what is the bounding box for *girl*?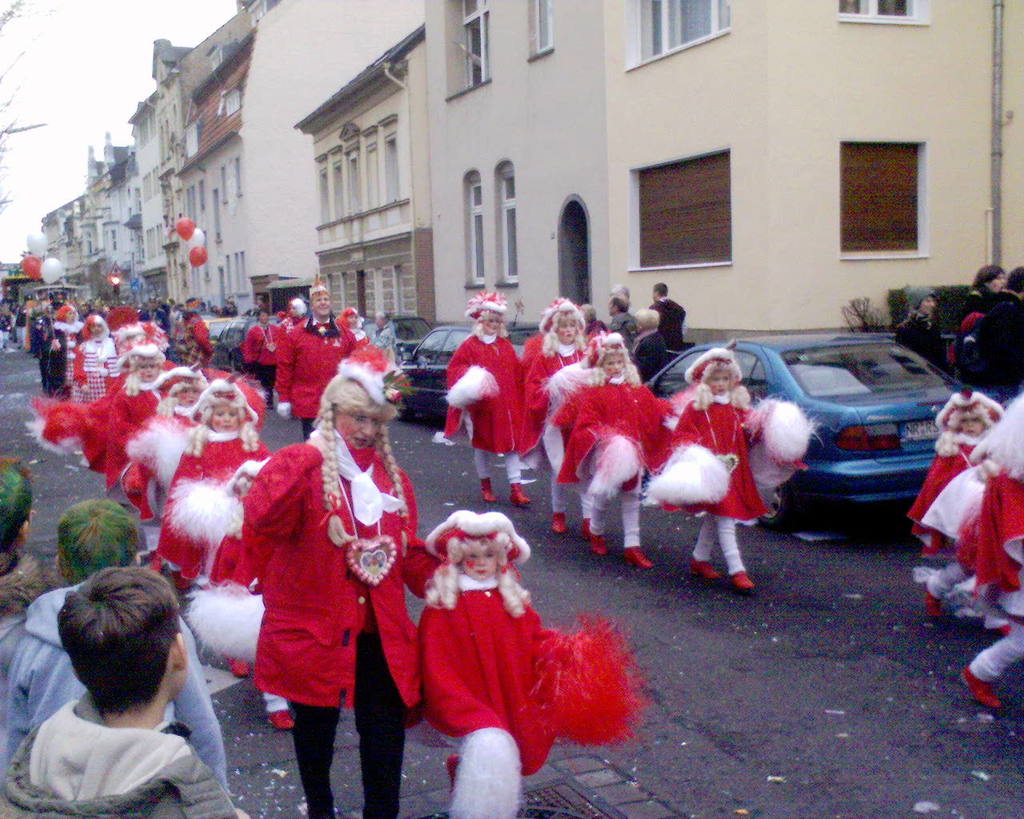
530:288:585:530.
